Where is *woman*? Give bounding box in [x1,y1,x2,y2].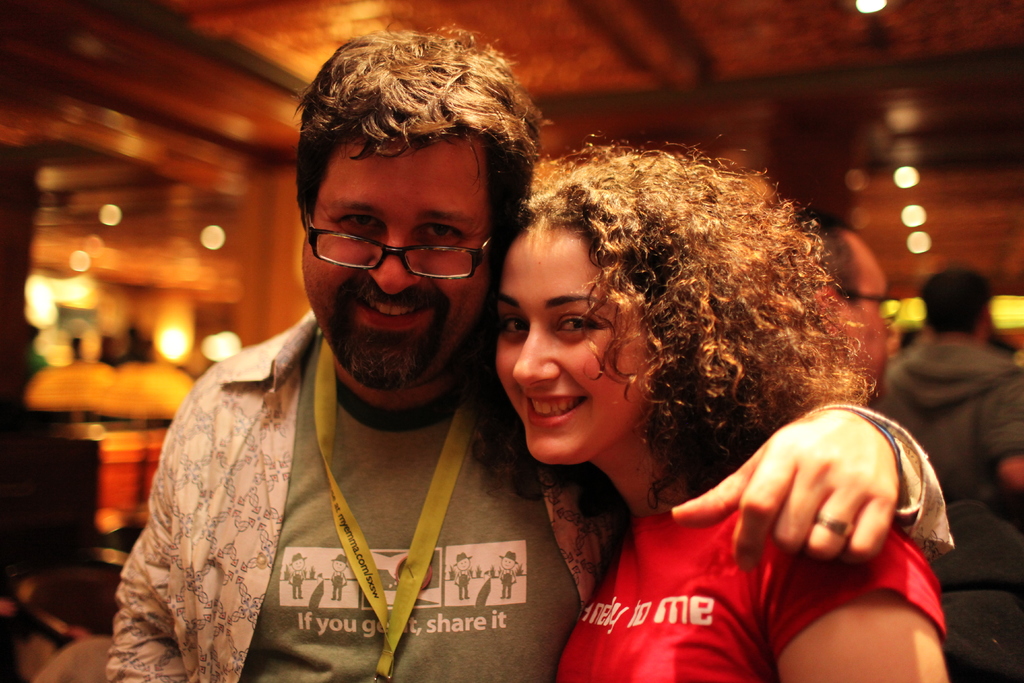
[467,127,954,682].
